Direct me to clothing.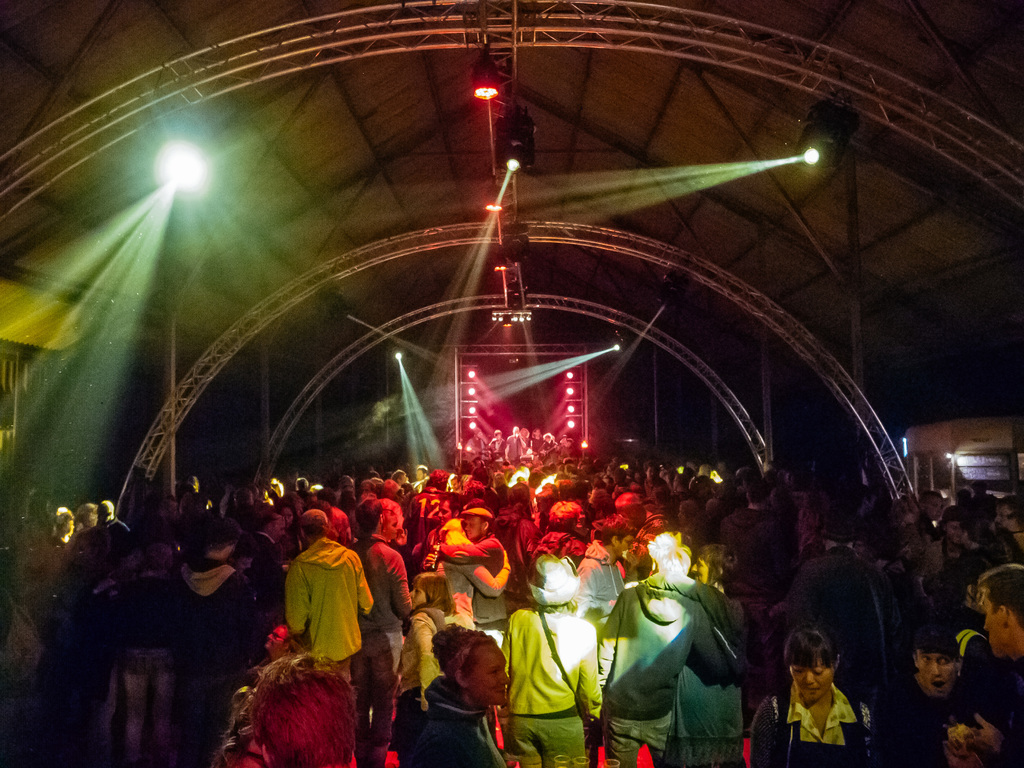
Direction: bbox=[402, 675, 516, 767].
